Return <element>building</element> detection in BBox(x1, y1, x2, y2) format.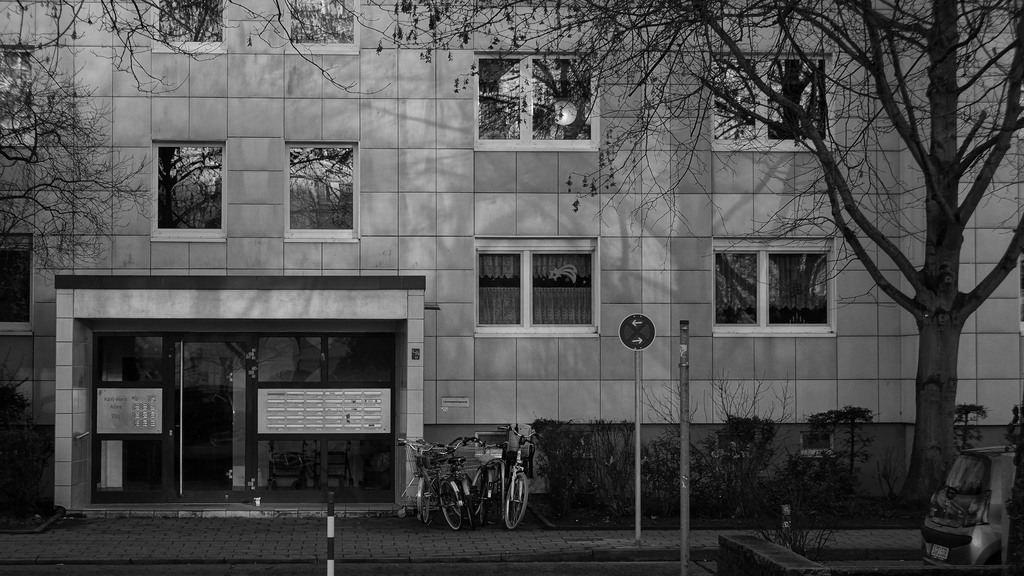
BBox(0, 0, 1023, 515).
